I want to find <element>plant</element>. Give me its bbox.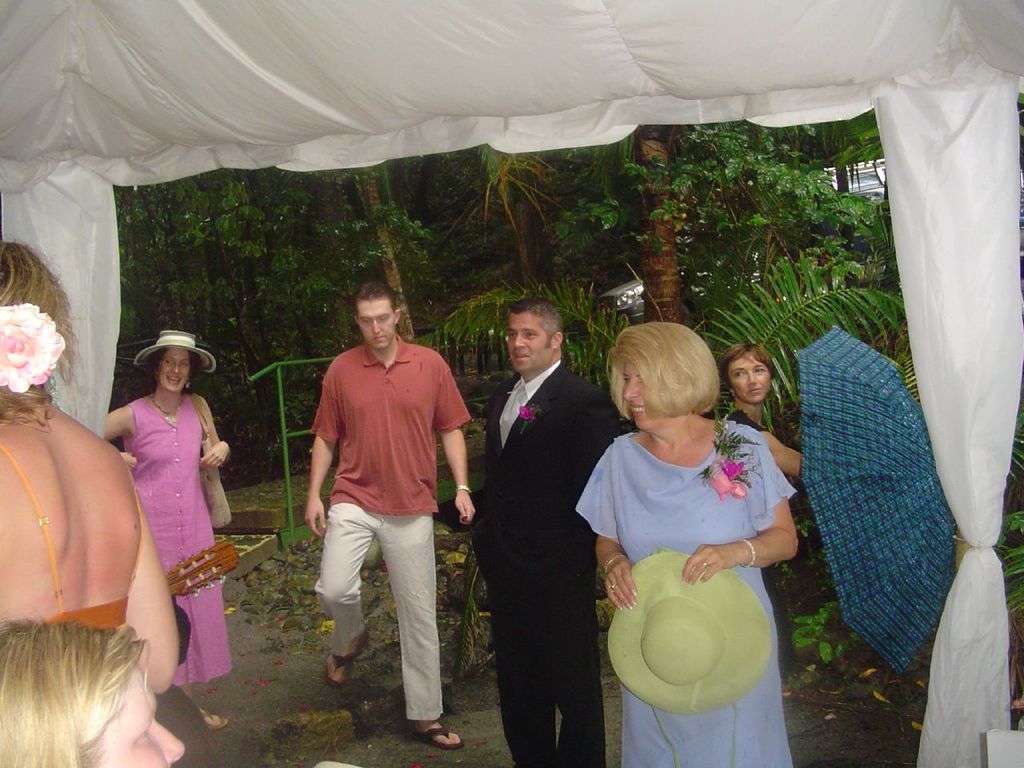
select_region(989, 416, 1023, 632).
